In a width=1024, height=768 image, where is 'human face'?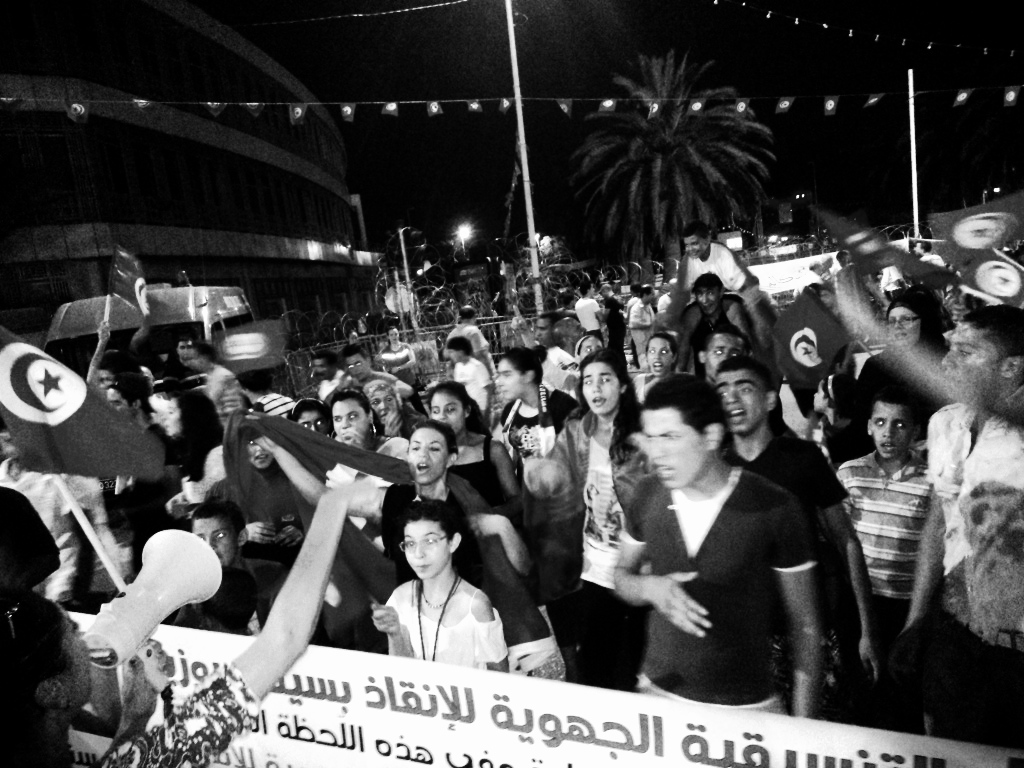
336/401/365/435.
